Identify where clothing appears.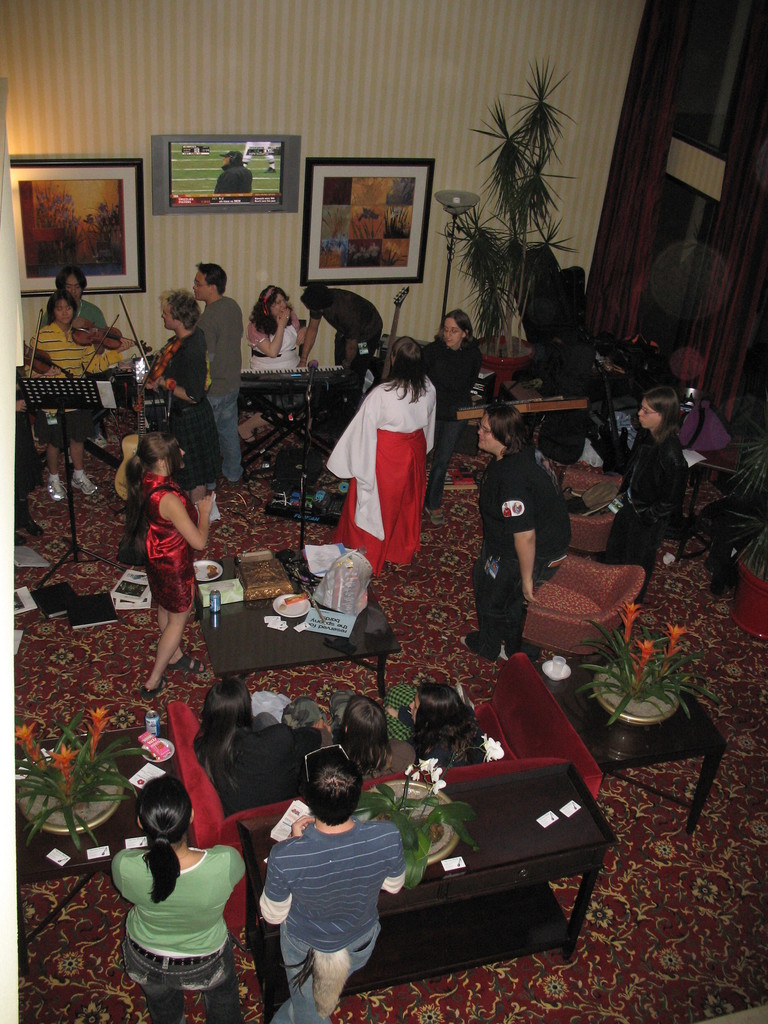
Appears at l=426, t=337, r=481, b=485.
